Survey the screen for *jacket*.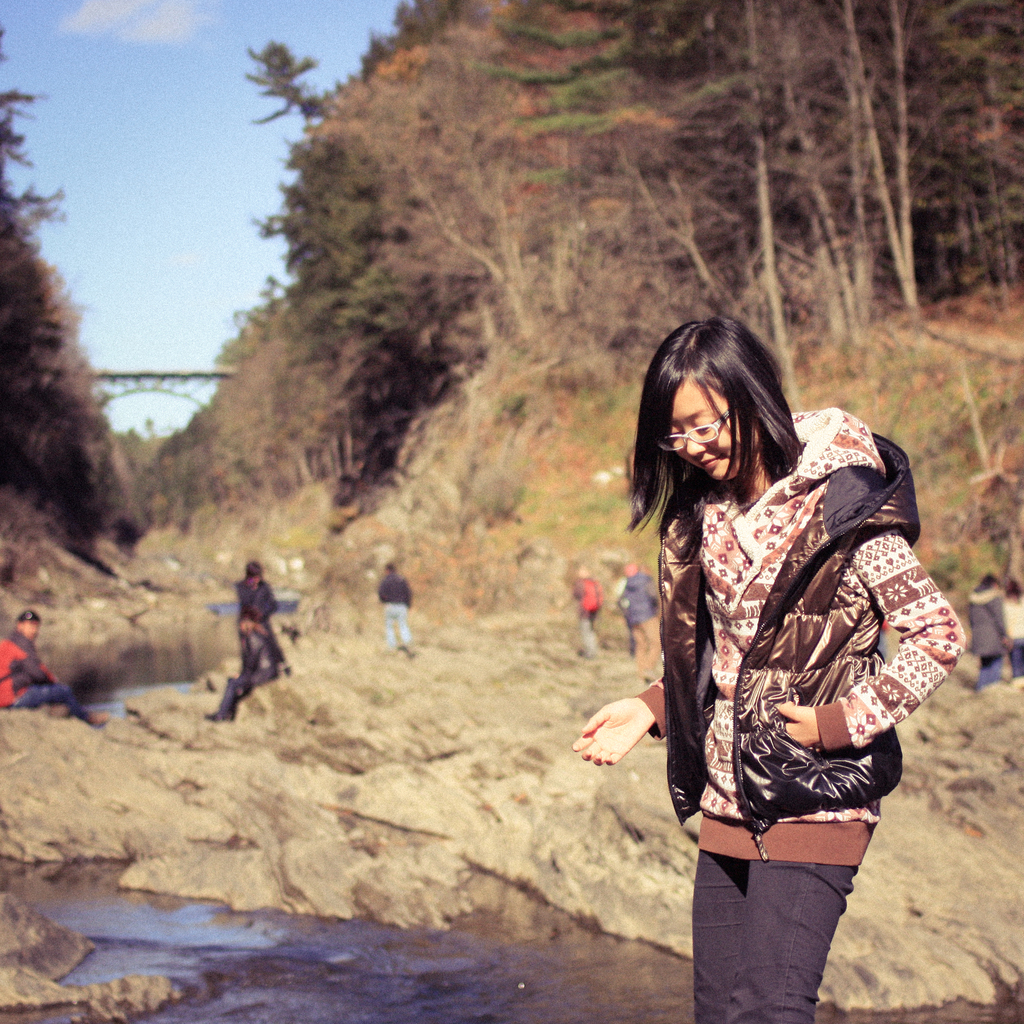
Survey found: region(0, 632, 56, 705).
